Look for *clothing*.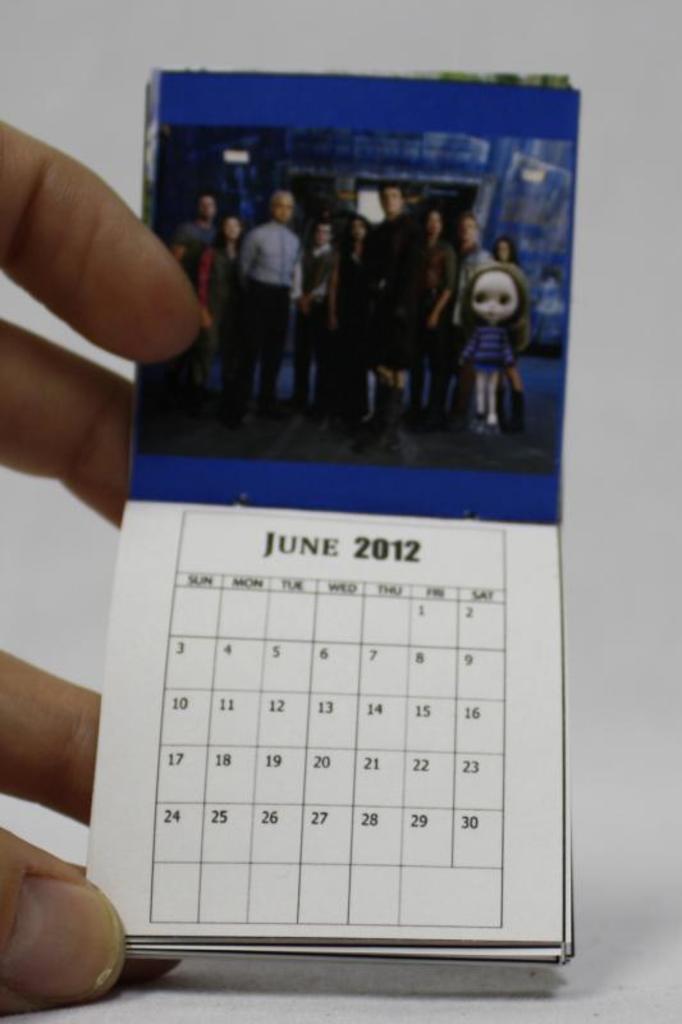
Found: left=335, top=255, right=370, bottom=407.
